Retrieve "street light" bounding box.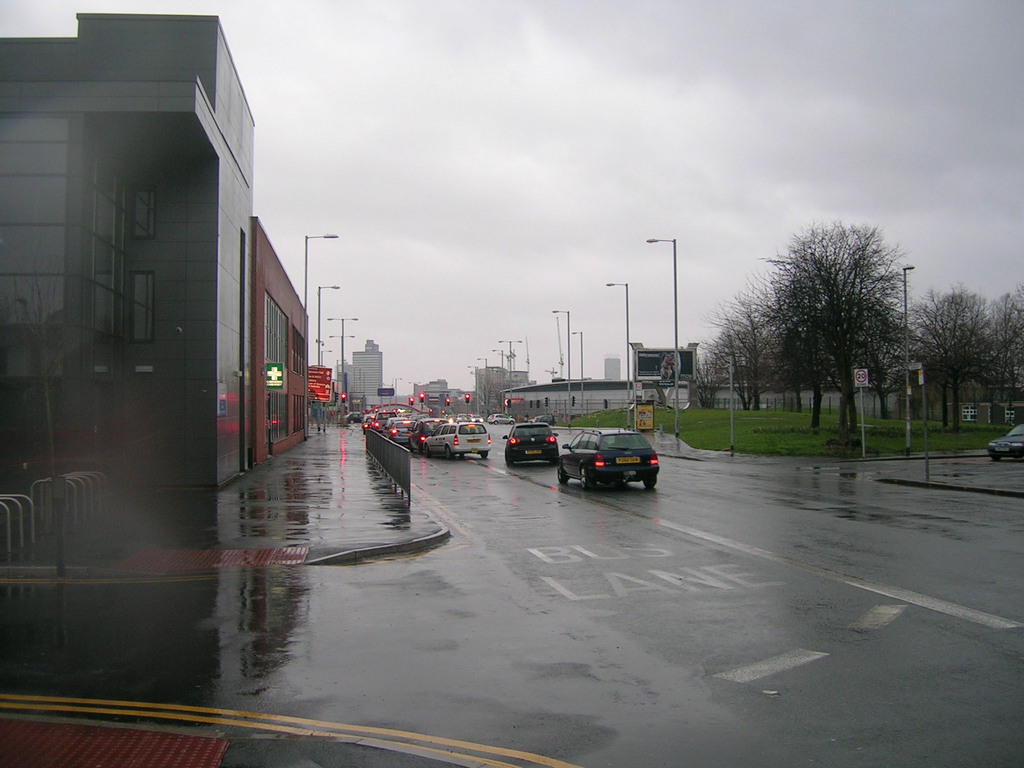
Bounding box: (493, 347, 503, 402).
